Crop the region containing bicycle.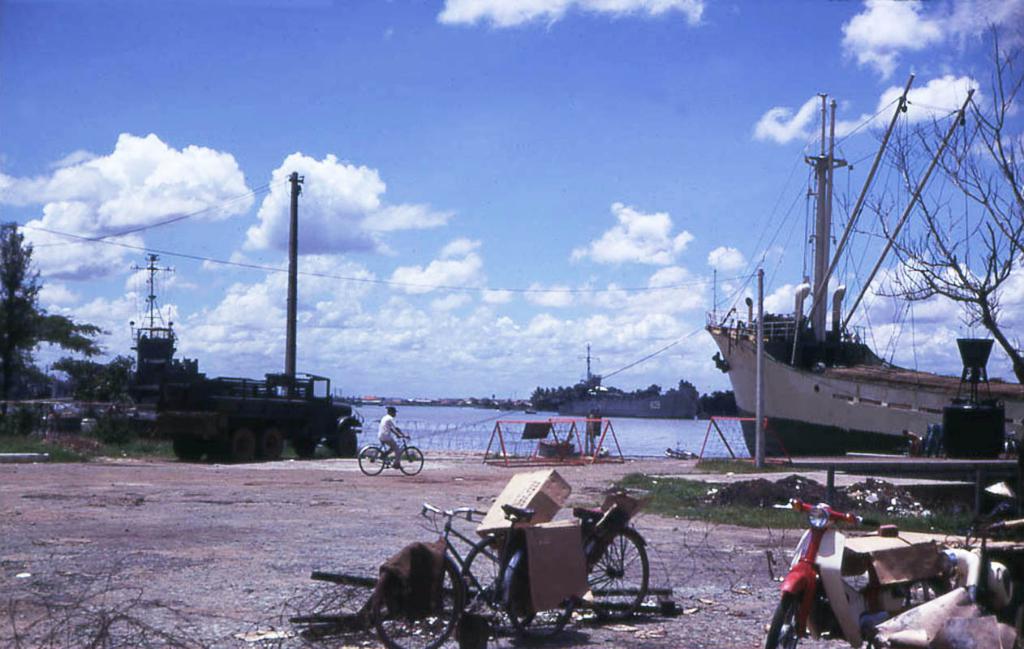
Crop region: [left=349, top=430, right=421, bottom=492].
